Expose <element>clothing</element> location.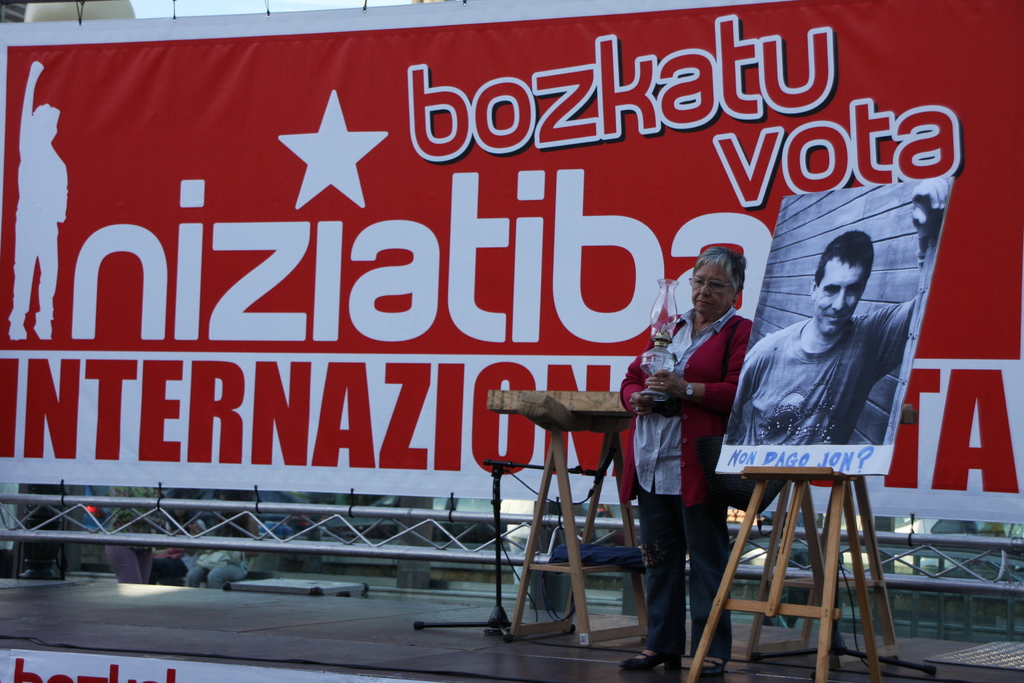
Exposed at (624, 315, 751, 645).
